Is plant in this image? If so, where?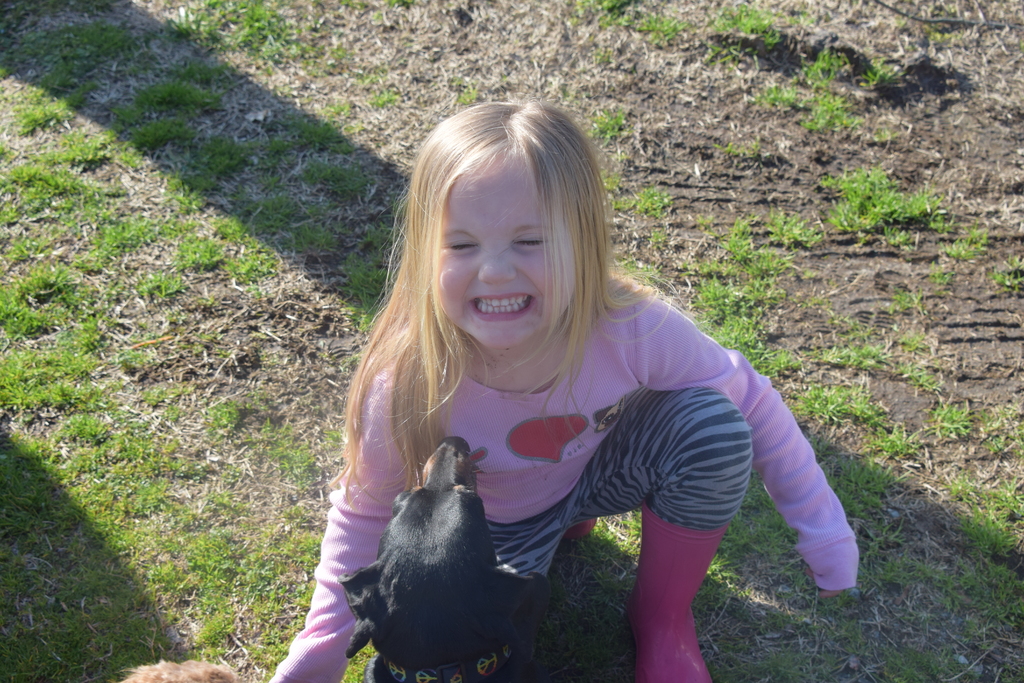
Yes, at Rect(857, 55, 902, 92).
